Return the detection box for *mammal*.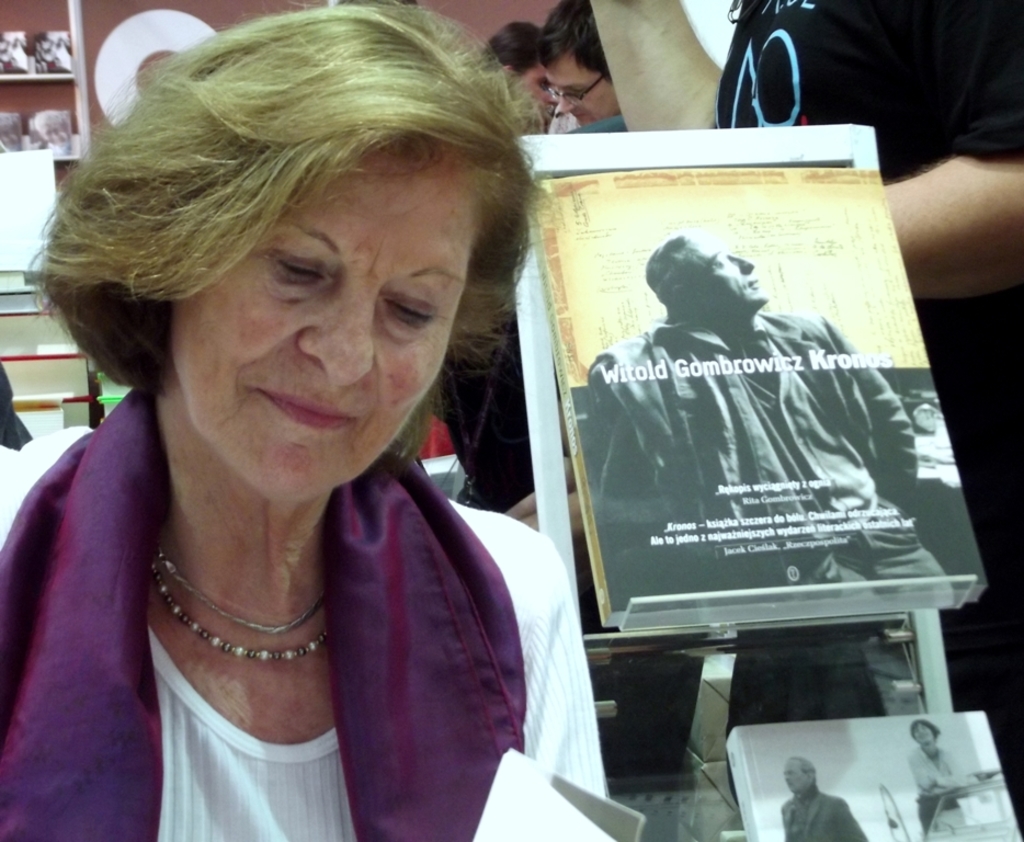
left=594, top=225, right=952, bottom=579.
